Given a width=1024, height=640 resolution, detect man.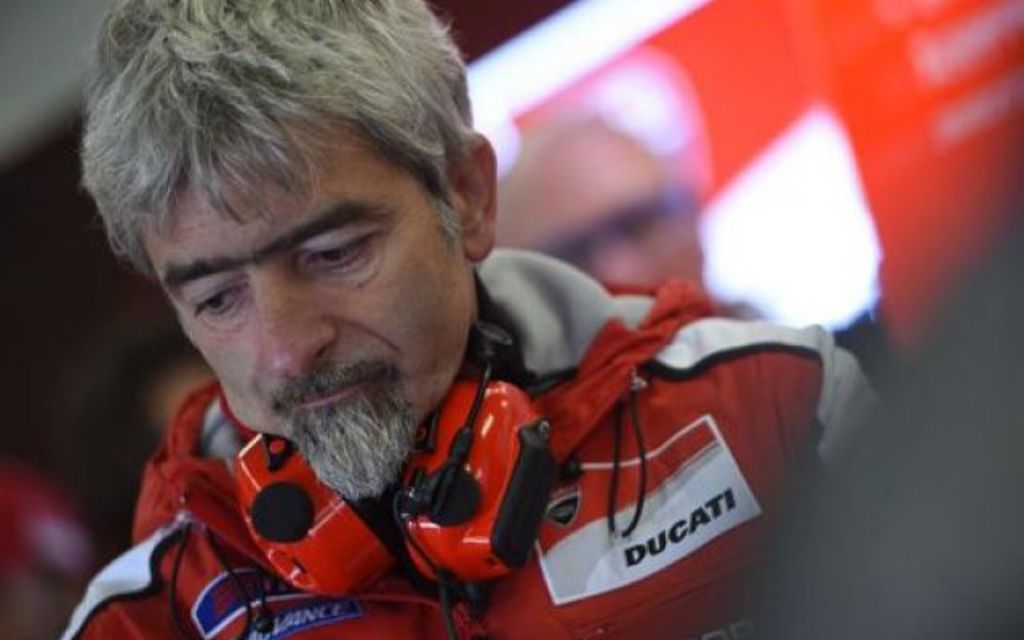
bbox(493, 115, 704, 291).
